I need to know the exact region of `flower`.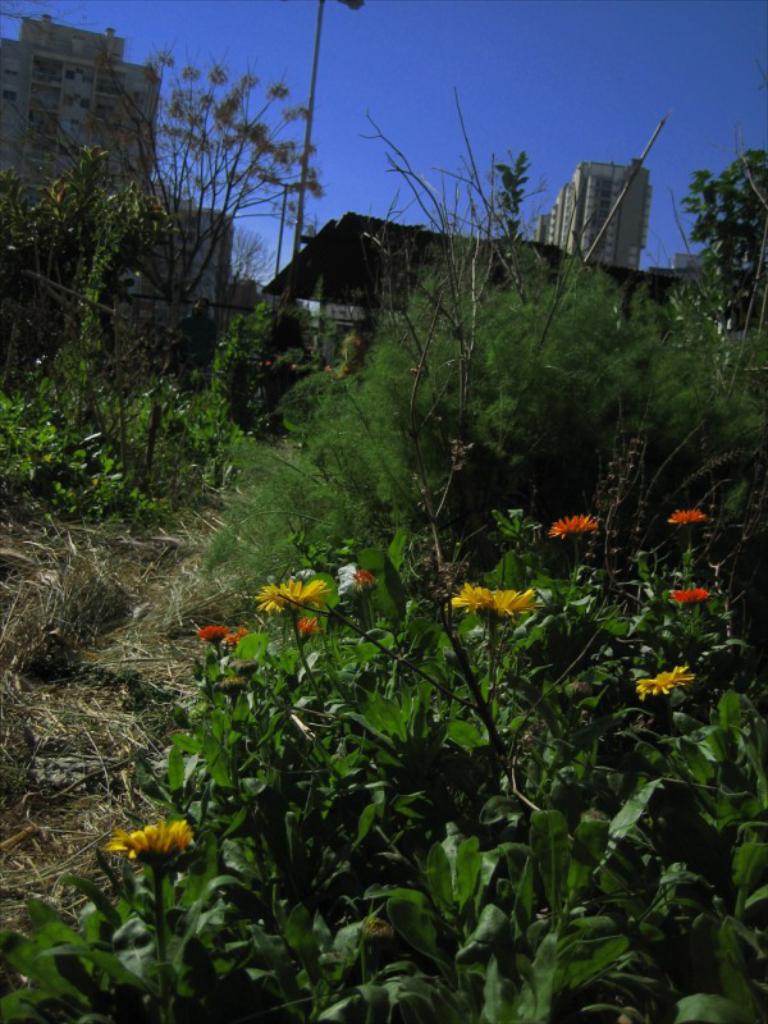
Region: <region>445, 579, 547, 623</region>.
